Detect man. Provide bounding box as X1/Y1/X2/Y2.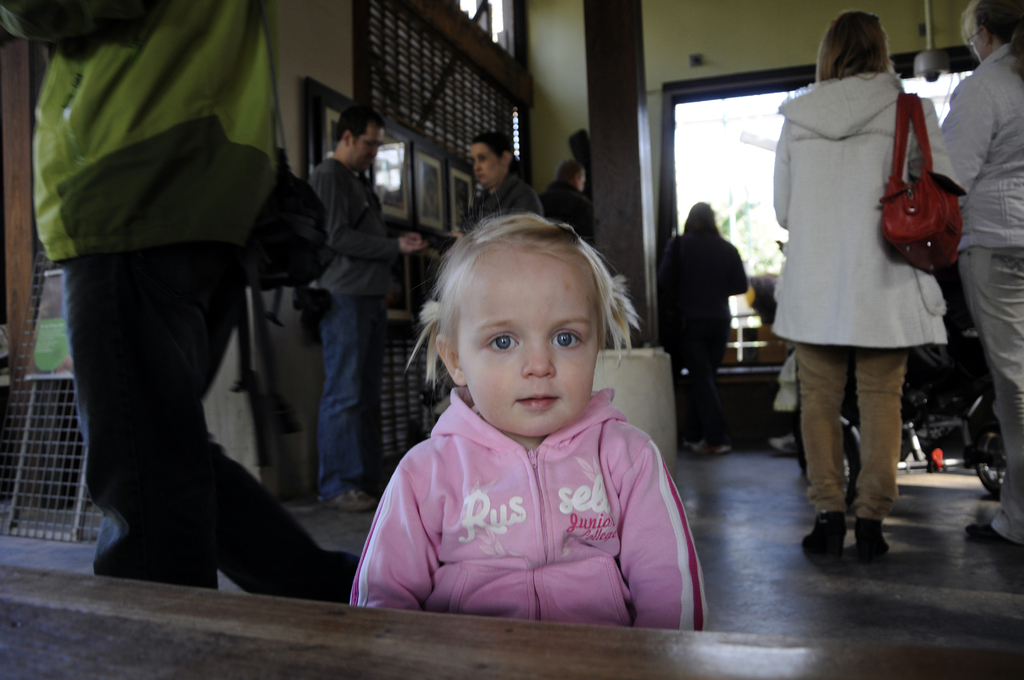
22/0/297/600.
